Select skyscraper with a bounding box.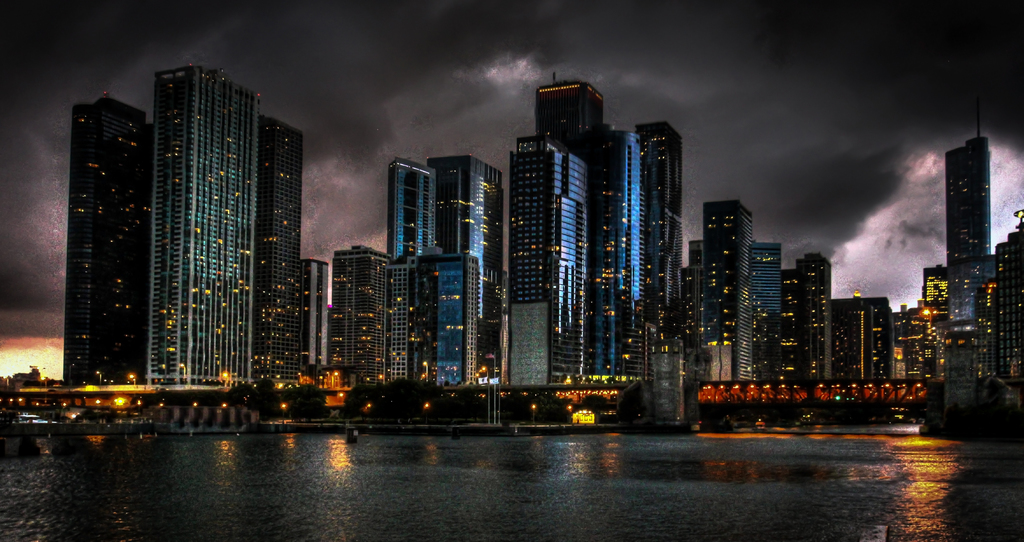
<box>331,234,413,402</box>.
